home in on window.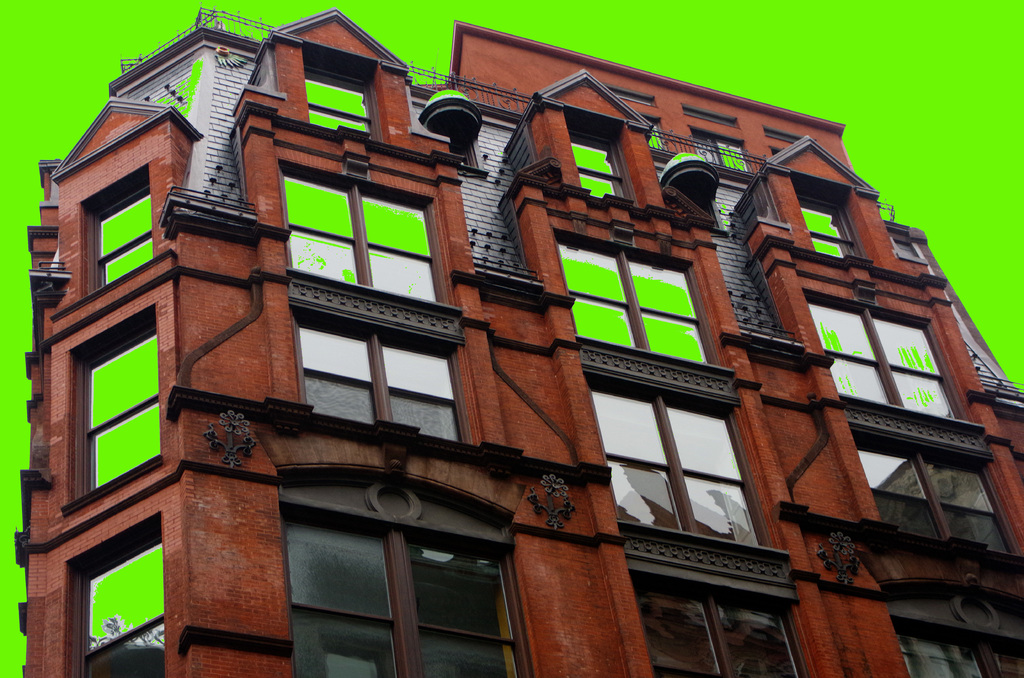
Homed in at [618, 521, 808, 677].
